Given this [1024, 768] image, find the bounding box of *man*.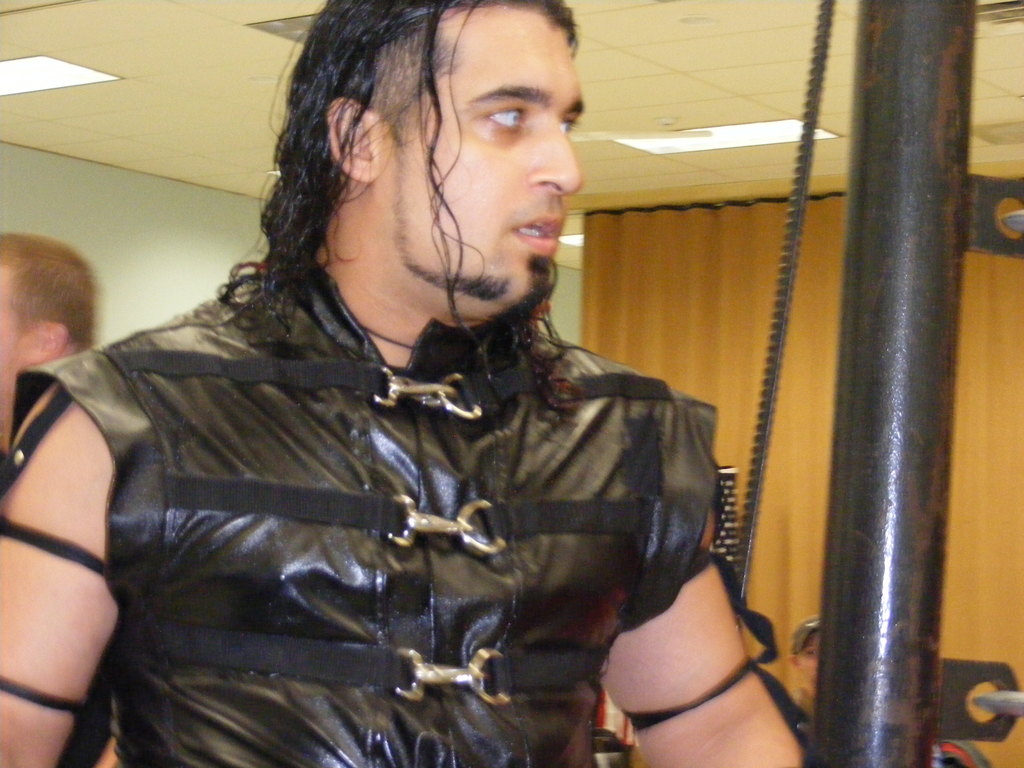
Rect(15, 19, 854, 745).
